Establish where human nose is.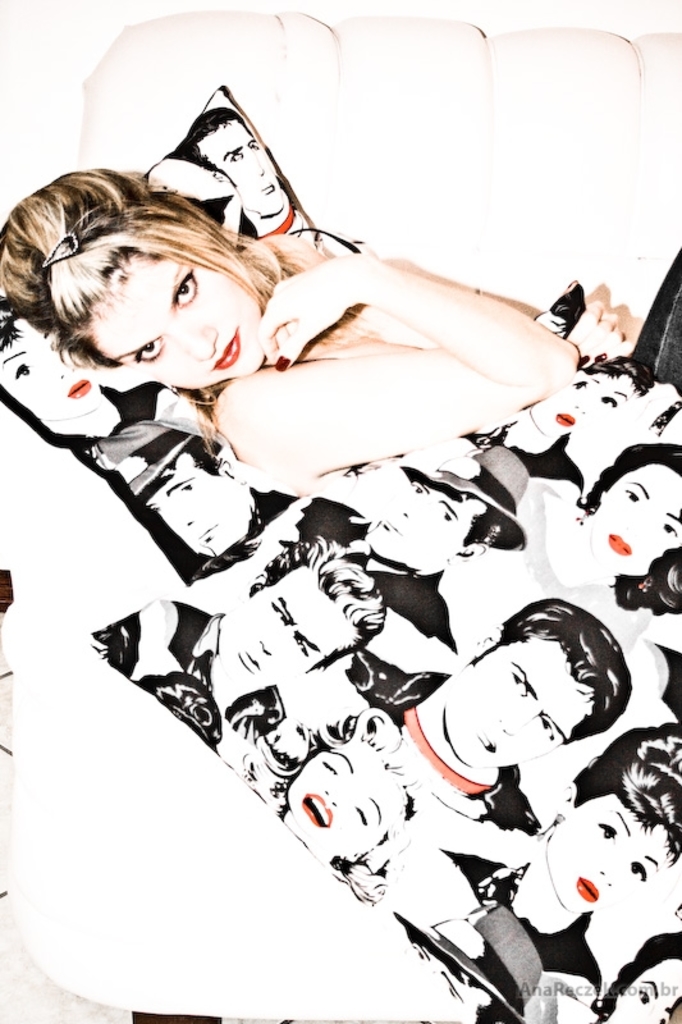
Established at pyautogui.locateOnScreen(46, 349, 79, 375).
